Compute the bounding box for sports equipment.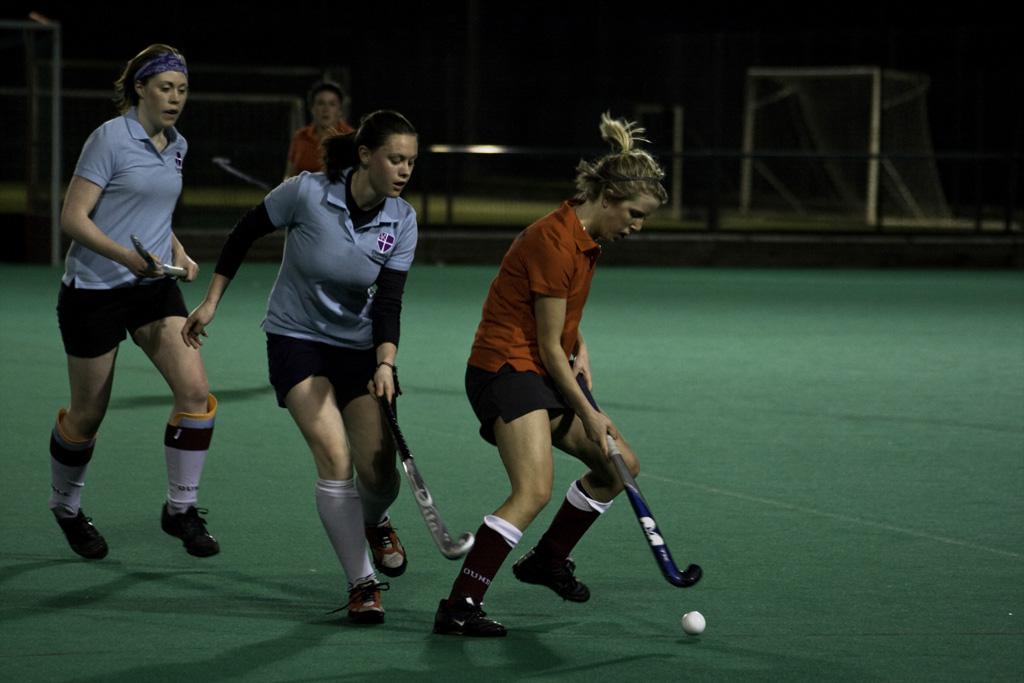
(x1=511, y1=544, x2=605, y2=602).
